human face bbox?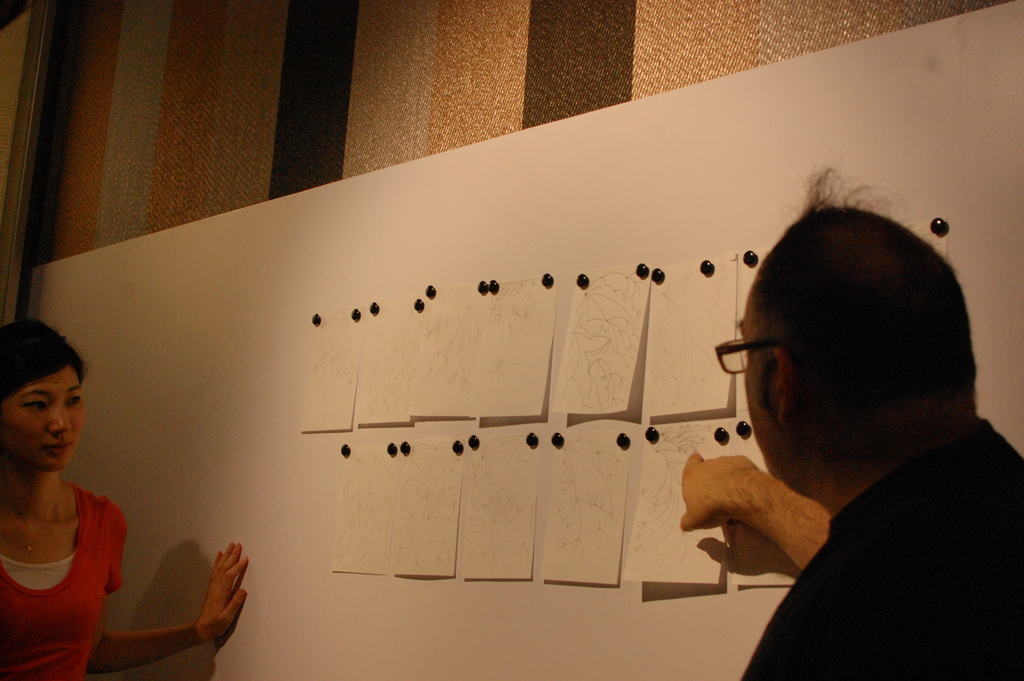
[x1=1, y1=363, x2=88, y2=471]
